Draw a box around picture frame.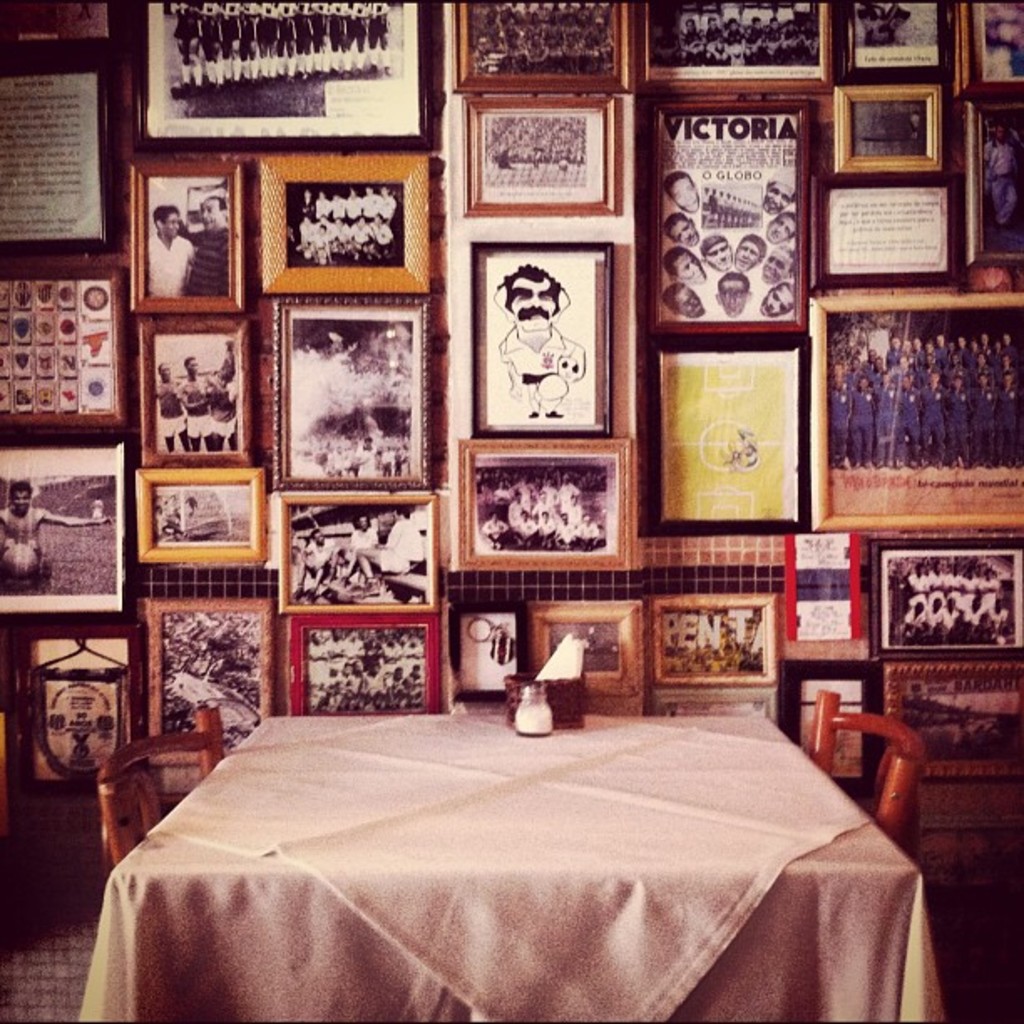
462, 428, 641, 574.
